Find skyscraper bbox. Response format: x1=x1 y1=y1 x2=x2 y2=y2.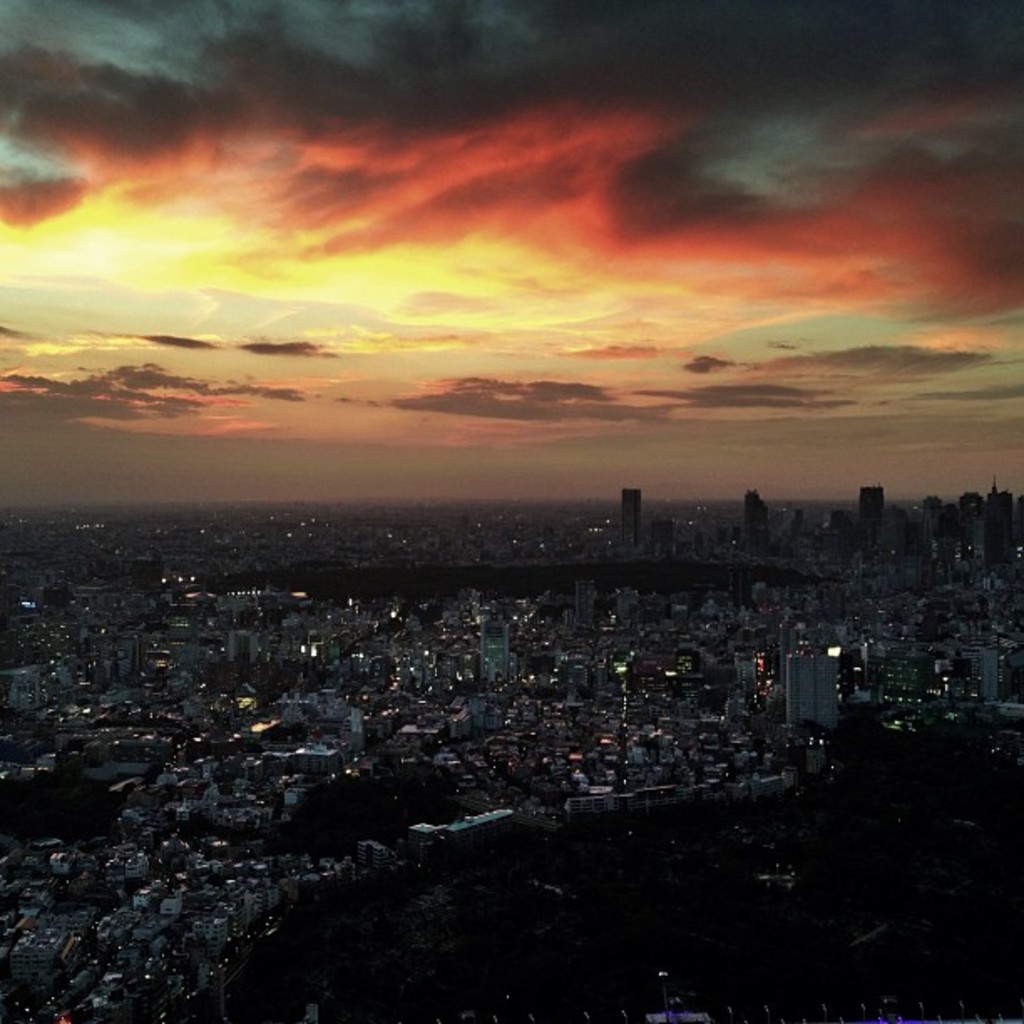
x1=748 y1=495 x2=761 y2=550.
